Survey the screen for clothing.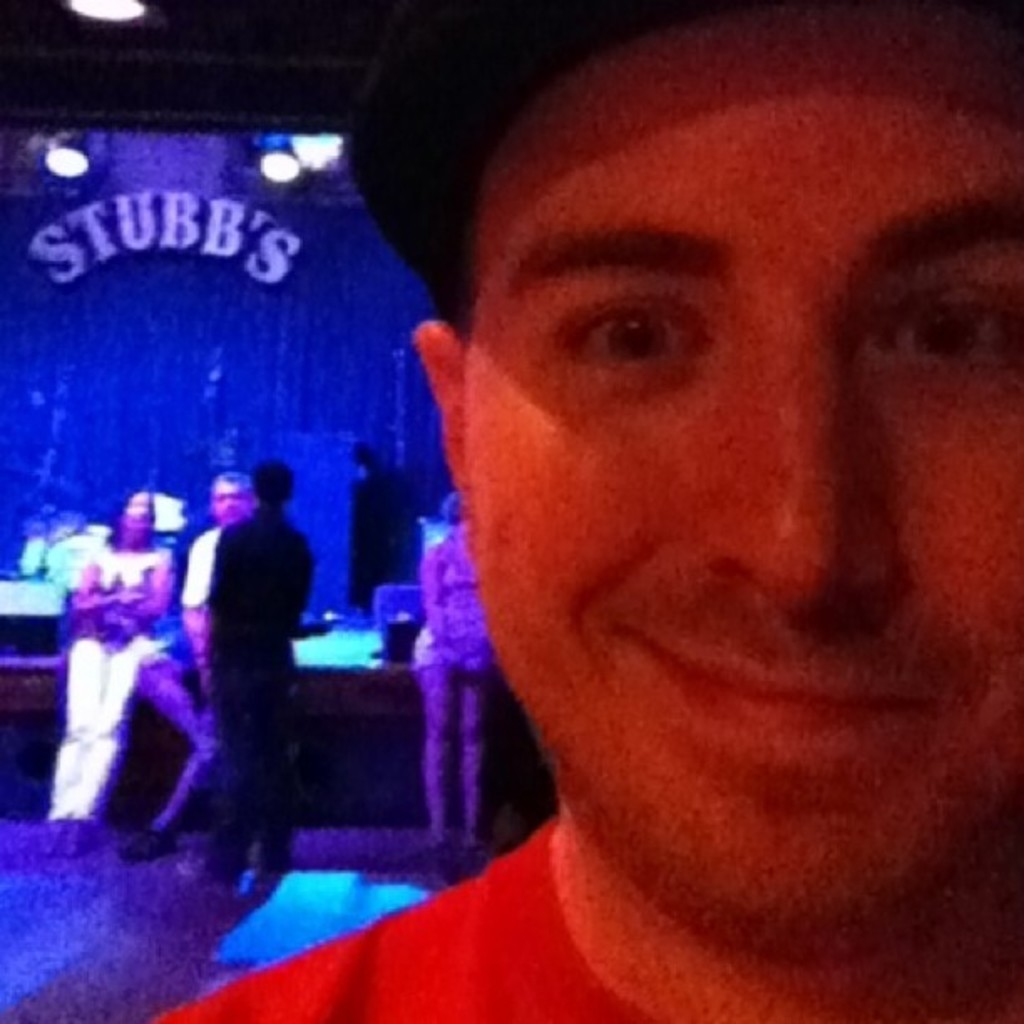
Survey found: (left=40, top=530, right=166, bottom=820).
